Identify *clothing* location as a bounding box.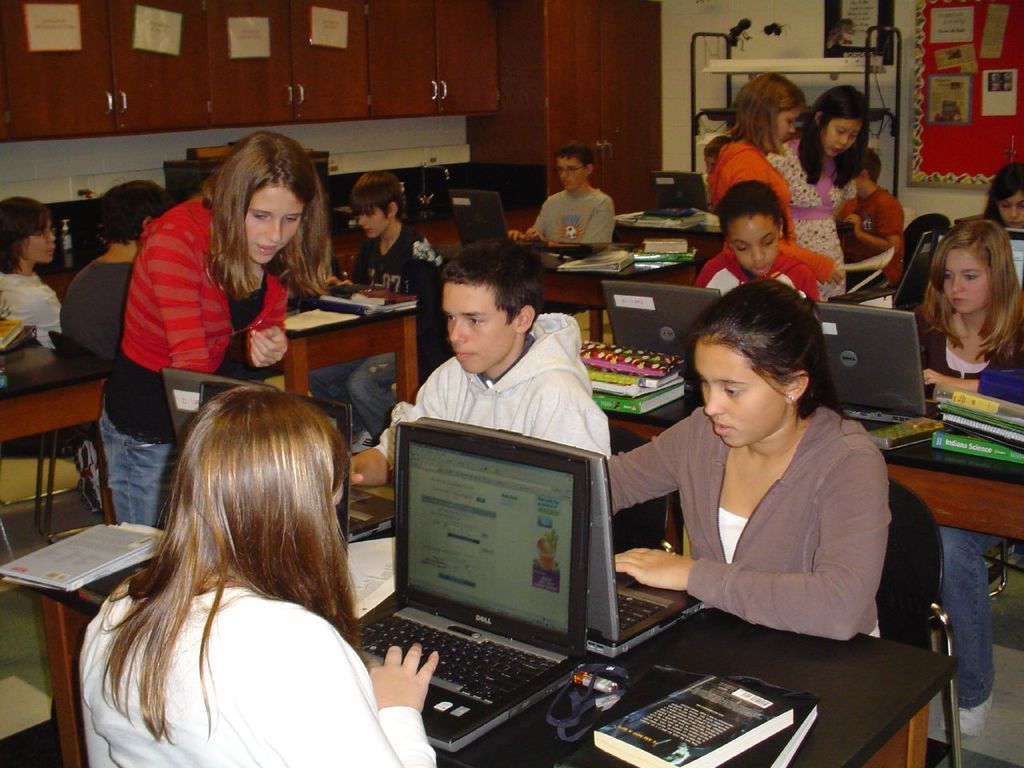
<bbox>933, 524, 997, 750</bbox>.
